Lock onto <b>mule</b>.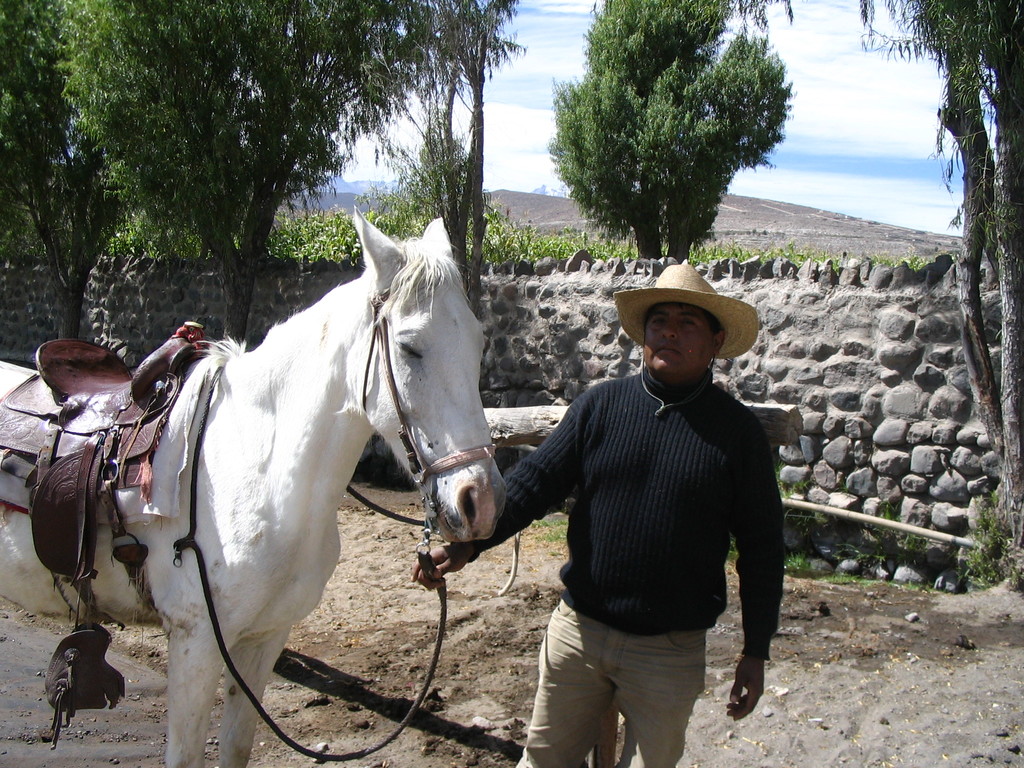
Locked: bbox=[0, 209, 509, 767].
